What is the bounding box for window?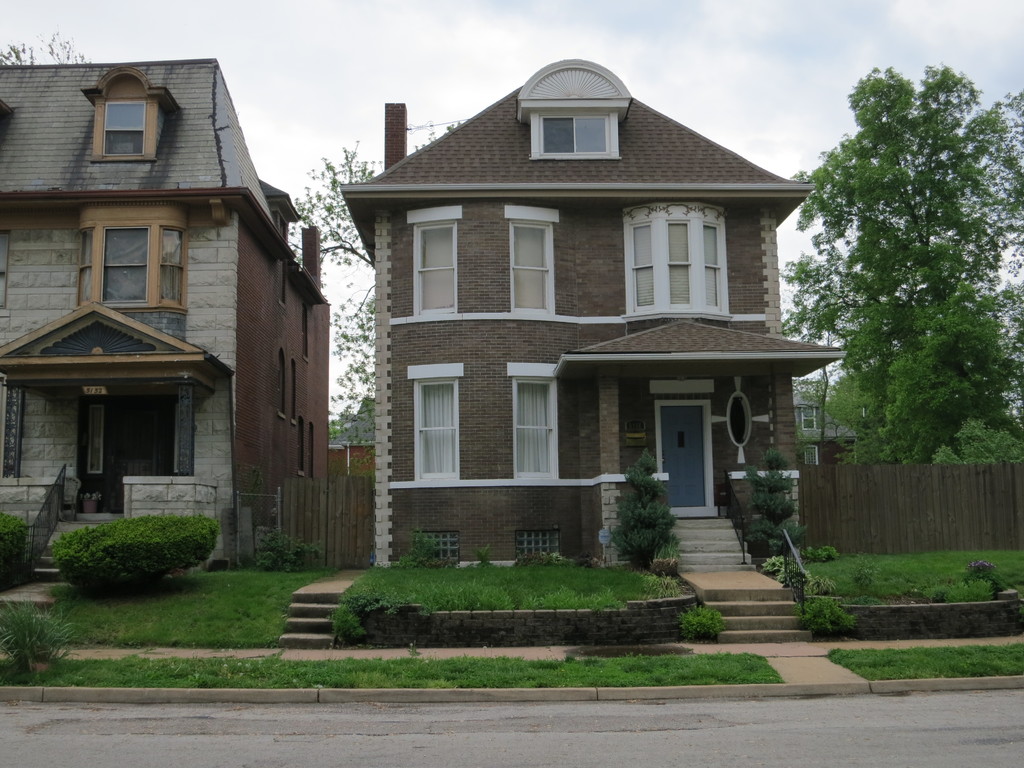
x1=514 y1=371 x2=555 y2=475.
